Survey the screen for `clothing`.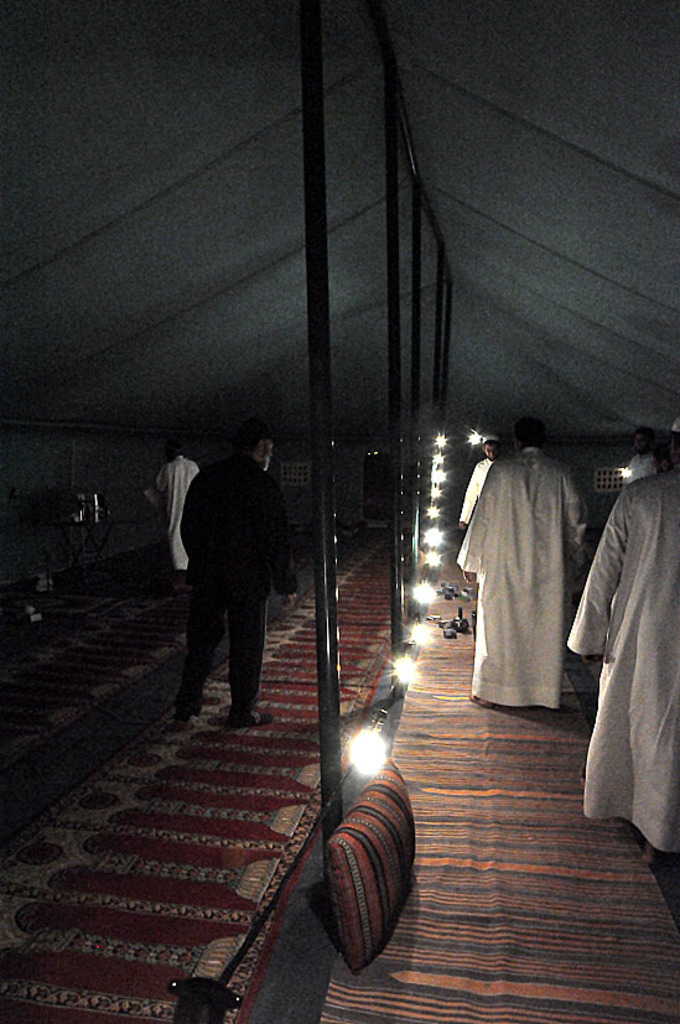
Survey found: x1=175, y1=447, x2=290, y2=714.
